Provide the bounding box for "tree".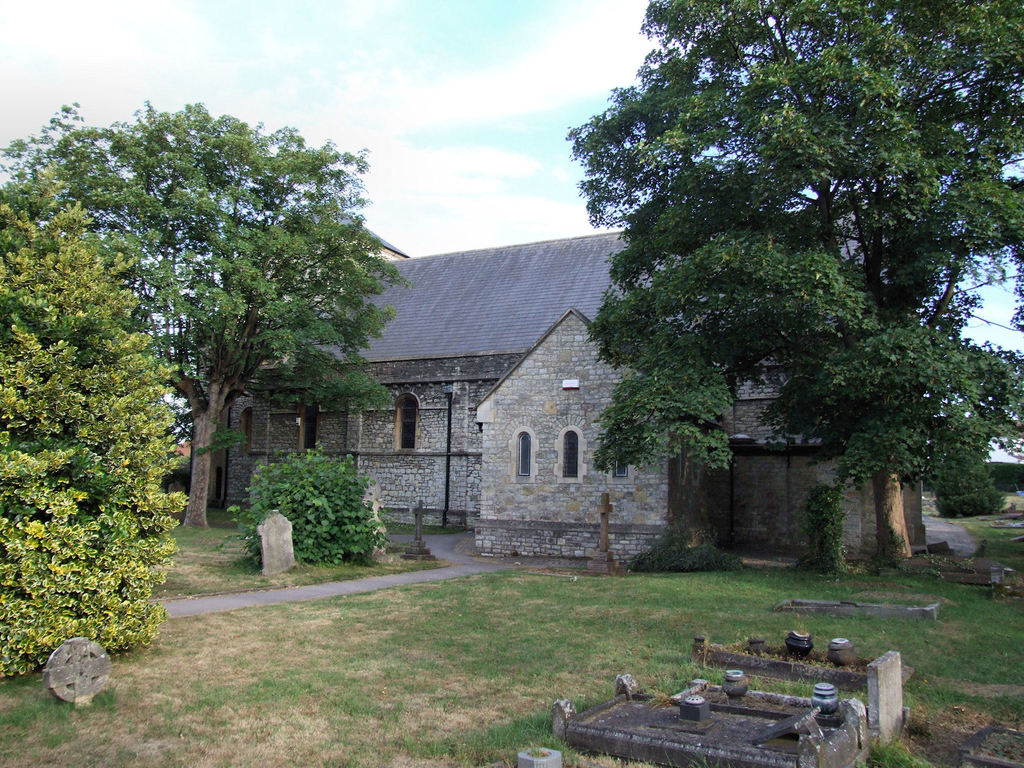
(0, 169, 195, 678).
